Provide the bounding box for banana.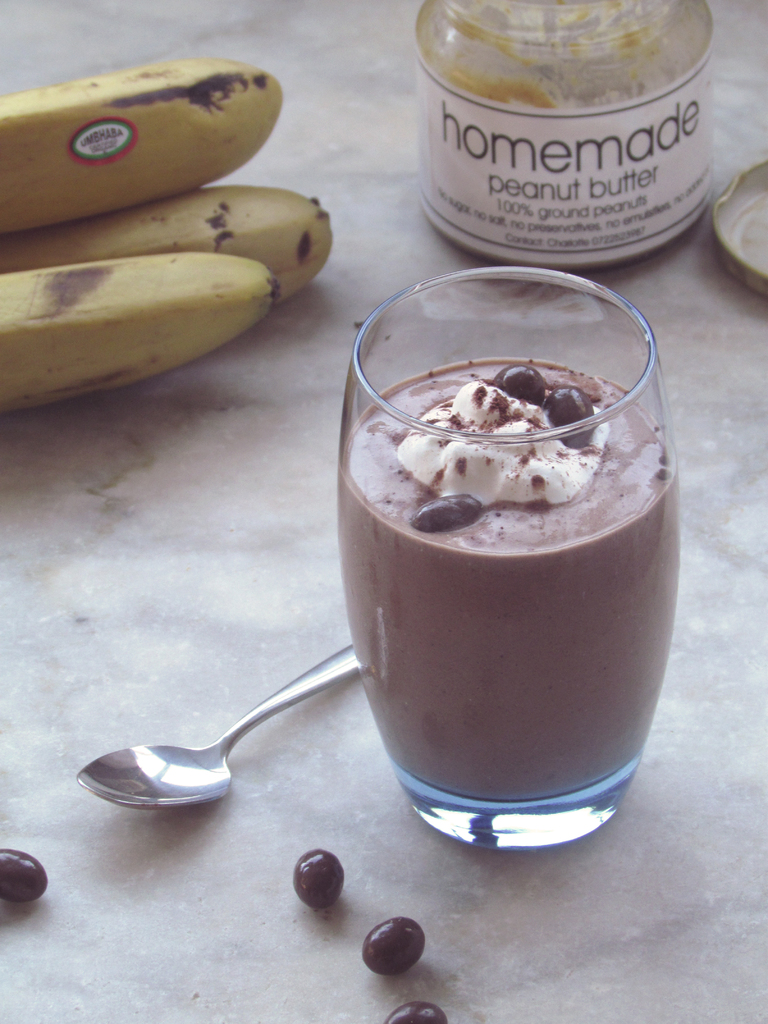
bbox=[0, 252, 278, 409].
